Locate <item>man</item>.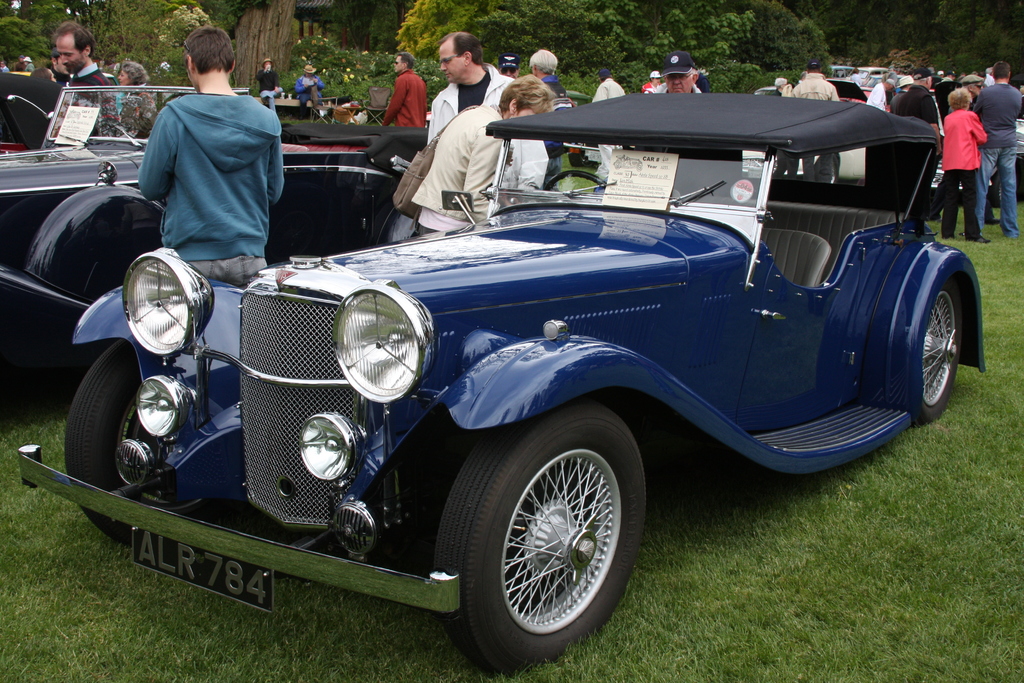
Bounding box: rect(889, 63, 951, 217).
